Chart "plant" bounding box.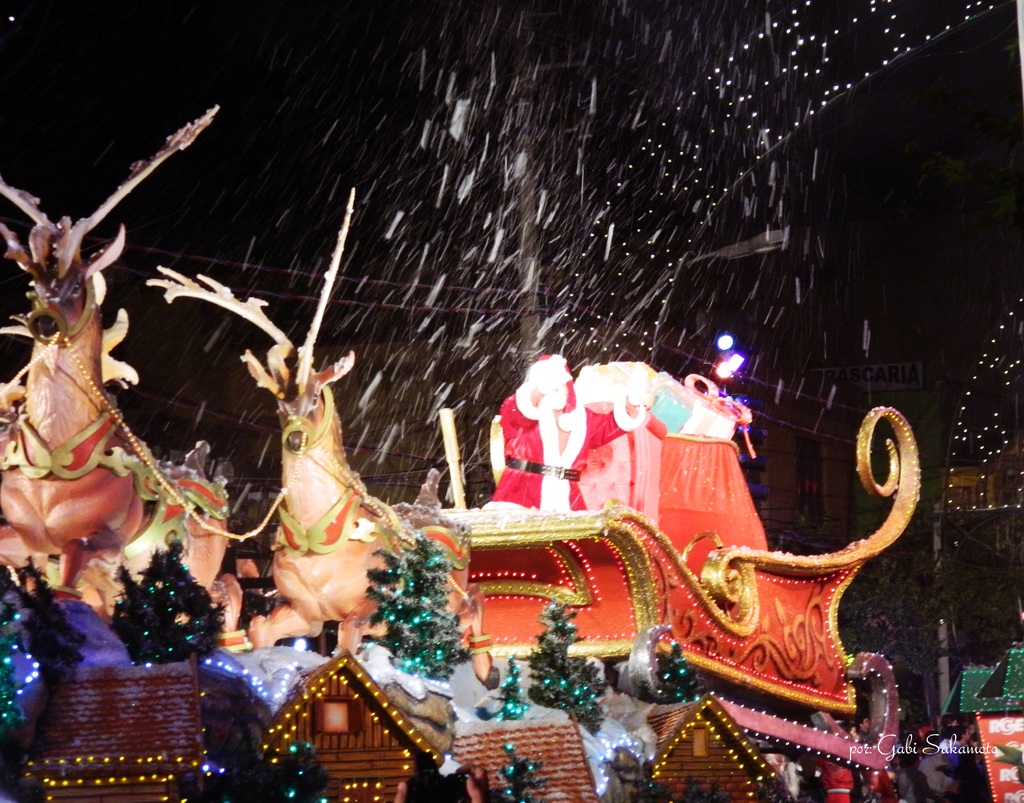
Charted: select_region(97, 532, 226, 667).
